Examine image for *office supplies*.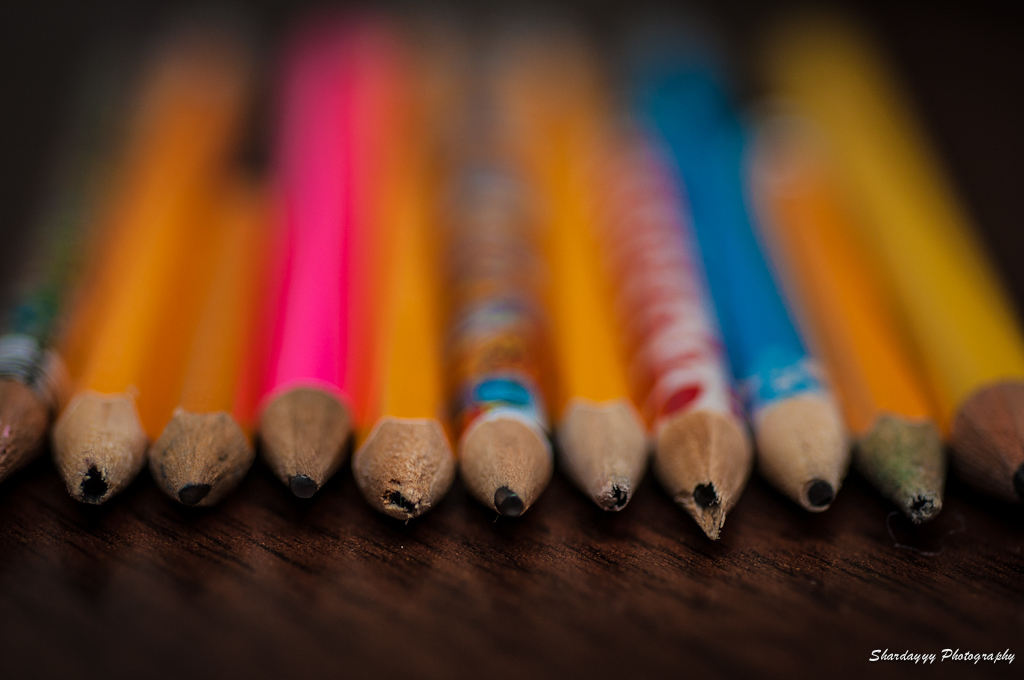
Examination result: (left=518, top=78, right=649, bottom=501).
